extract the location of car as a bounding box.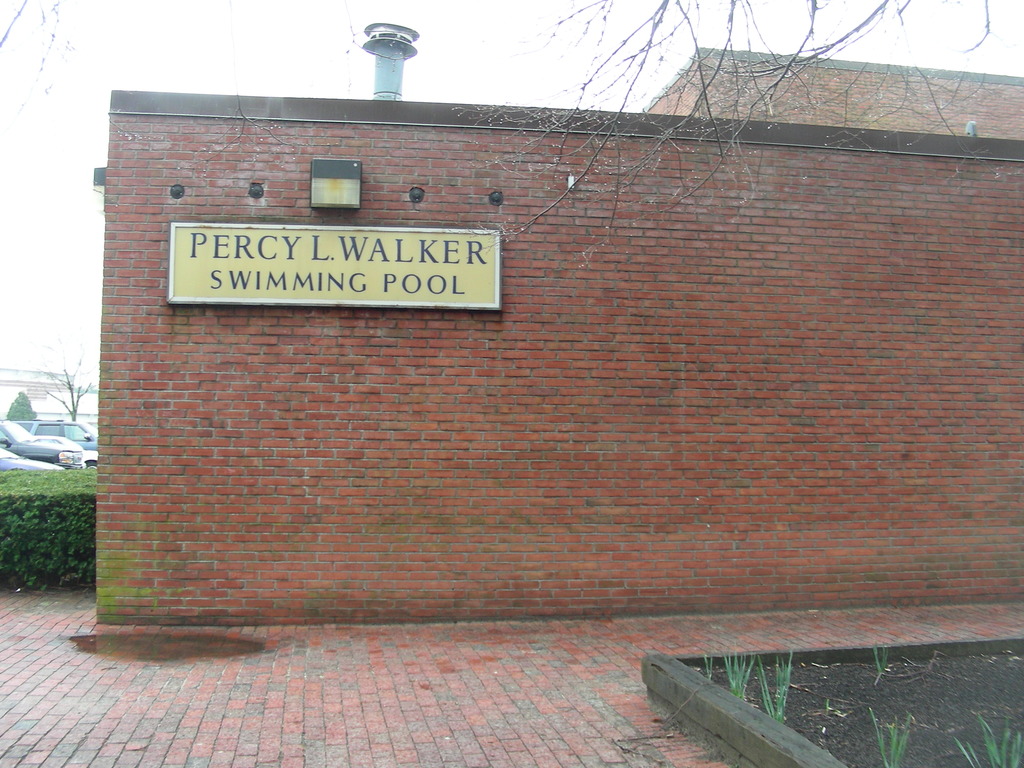
crop(0, 447, 64, 469).
